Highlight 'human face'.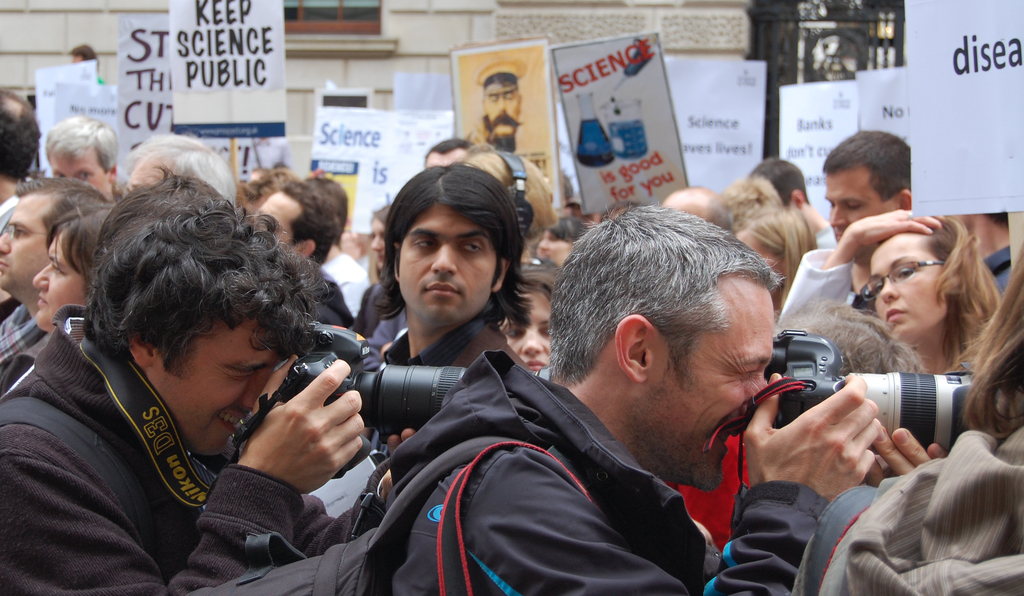
Highlighted region: left=862, top=229, right=954, bottom=341.
